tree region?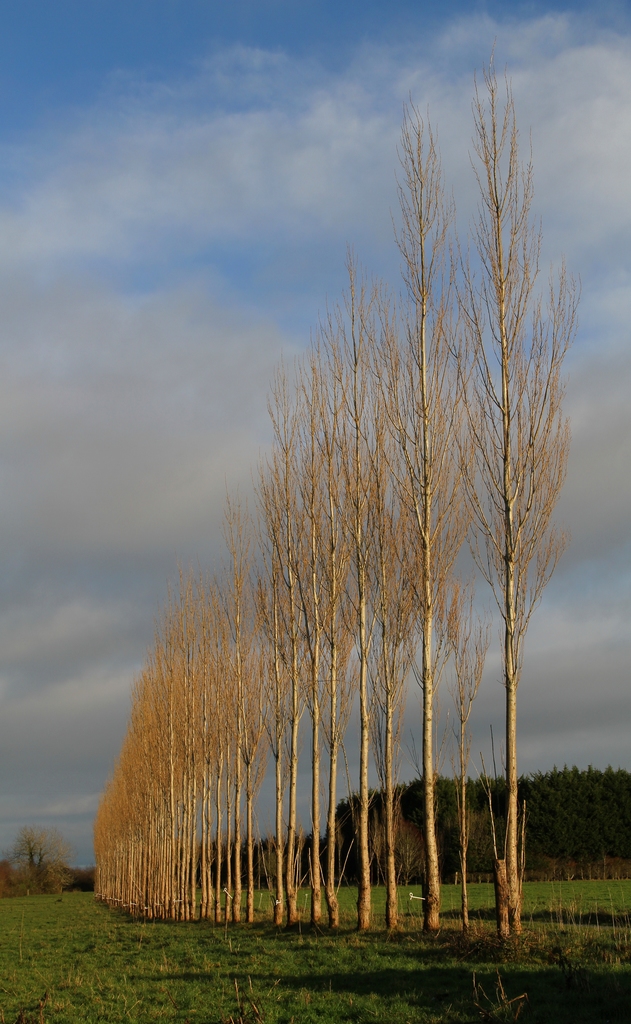
[x1=398, y1=90, x2=482, y2=940]
